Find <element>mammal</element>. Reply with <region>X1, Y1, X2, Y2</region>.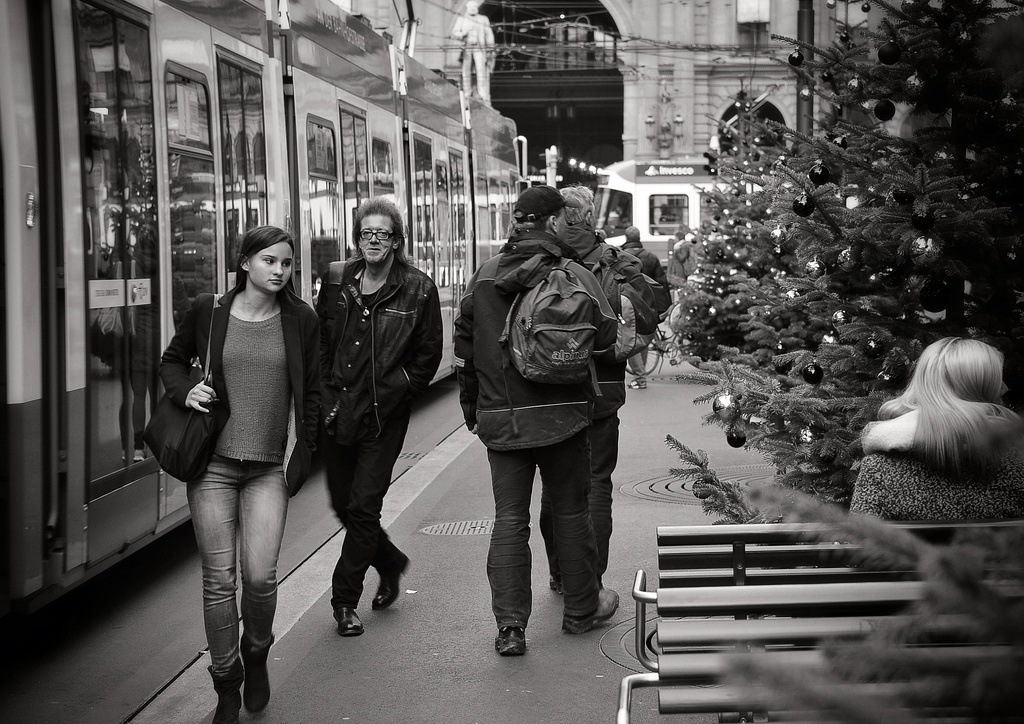
<region>449, 180, 620, 660</region>.
